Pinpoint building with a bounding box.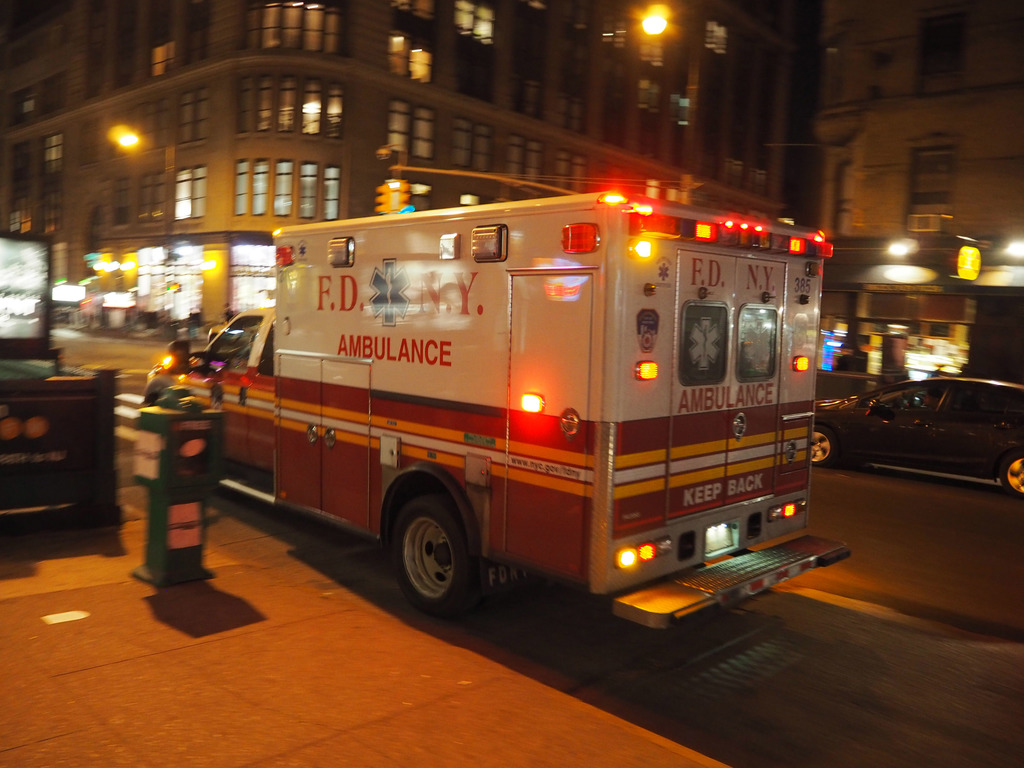
bbox=(812, 0, 1023, 240).
